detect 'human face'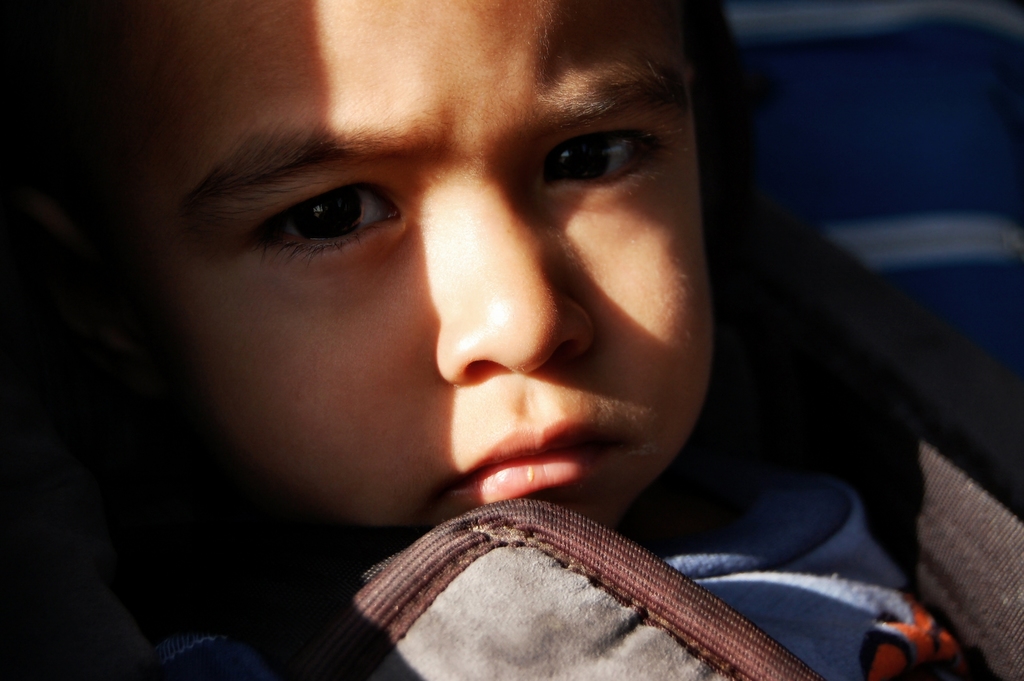
select_region(104, 0, 715, 523)
